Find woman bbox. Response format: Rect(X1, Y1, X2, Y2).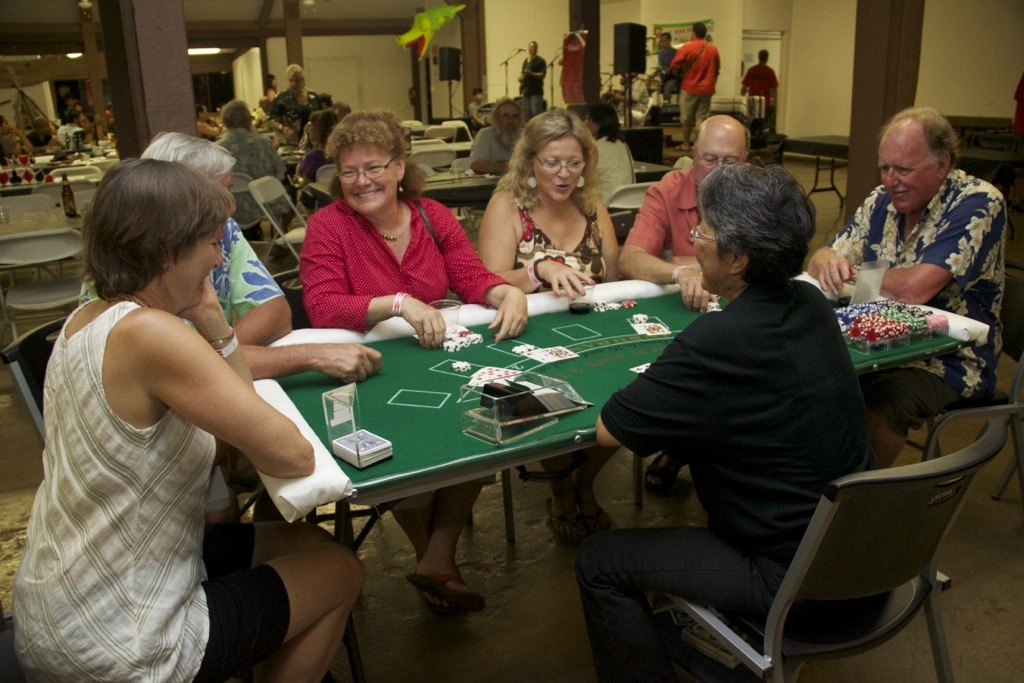
Rect(477, 104, 640, 301).
